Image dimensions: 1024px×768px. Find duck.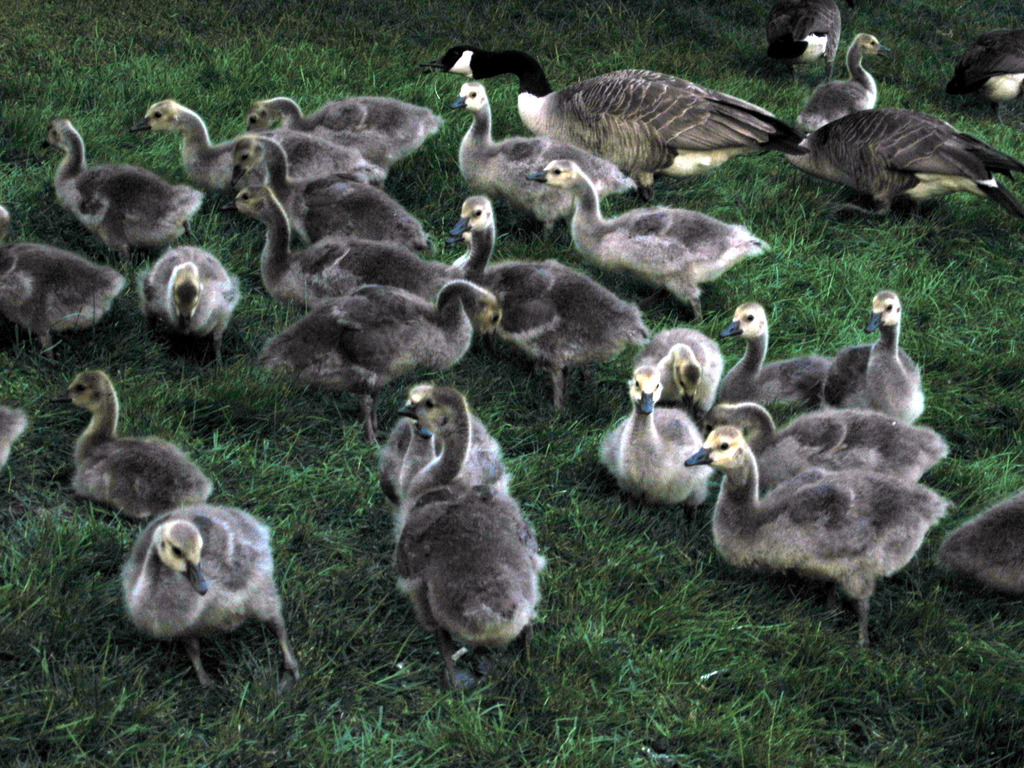
bbox=[129, 98, 385, 218].
